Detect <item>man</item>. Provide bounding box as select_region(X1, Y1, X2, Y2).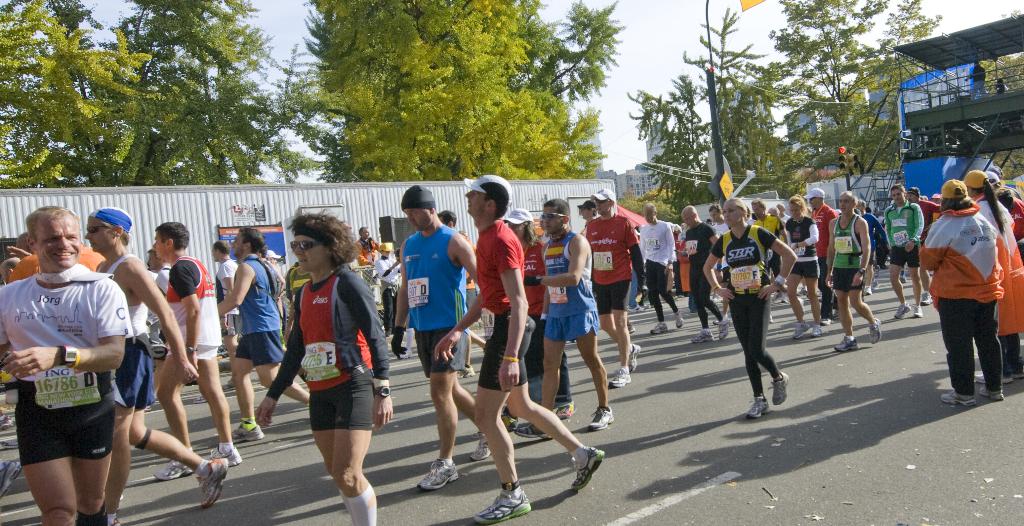
select_region(516, 198, 611, 440).
